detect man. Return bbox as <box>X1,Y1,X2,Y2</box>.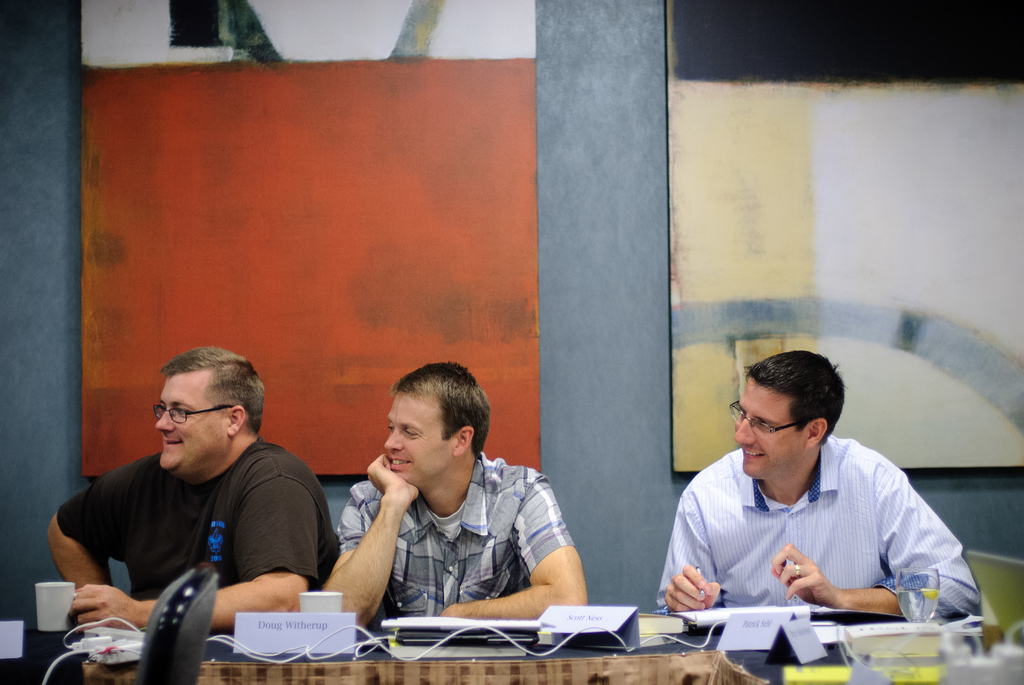
<box>47,343,341,631</box>.
